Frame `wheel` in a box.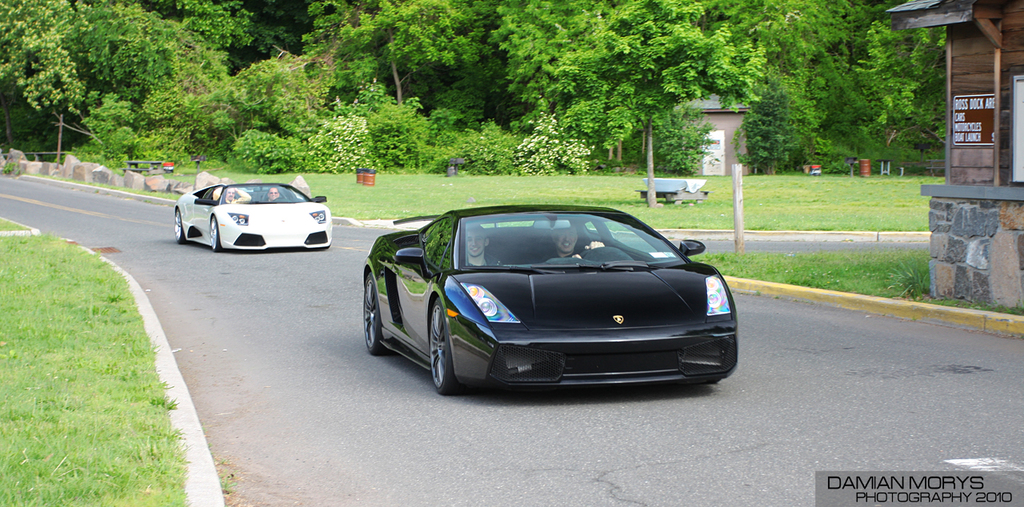
<box>206,215,223,254</box>.
